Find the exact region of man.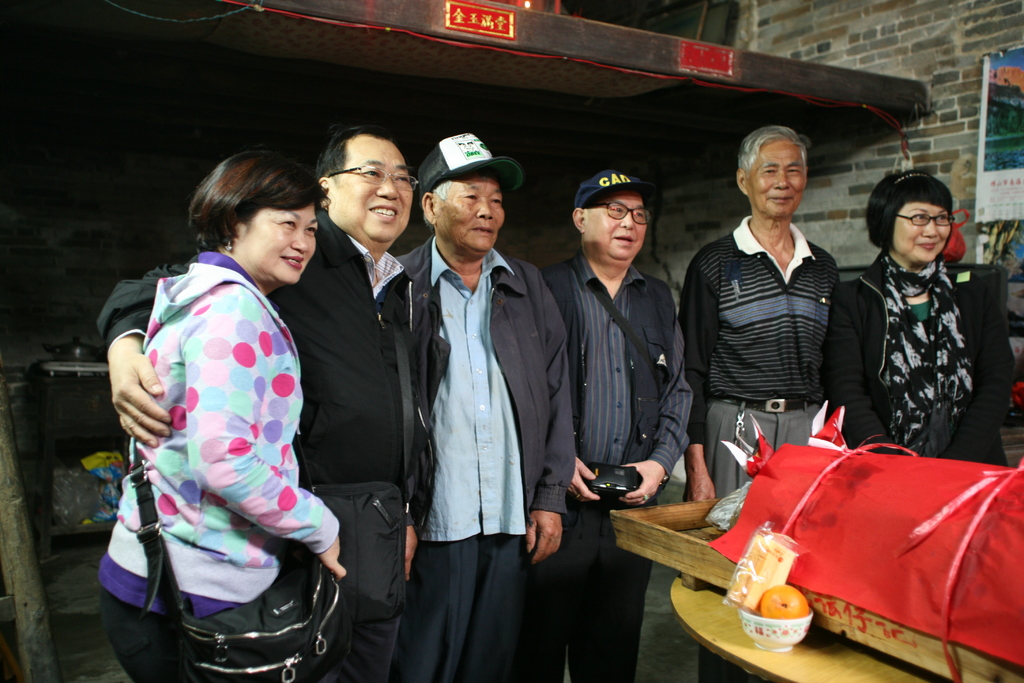
Exact region: [541, 174, 693, 682].
